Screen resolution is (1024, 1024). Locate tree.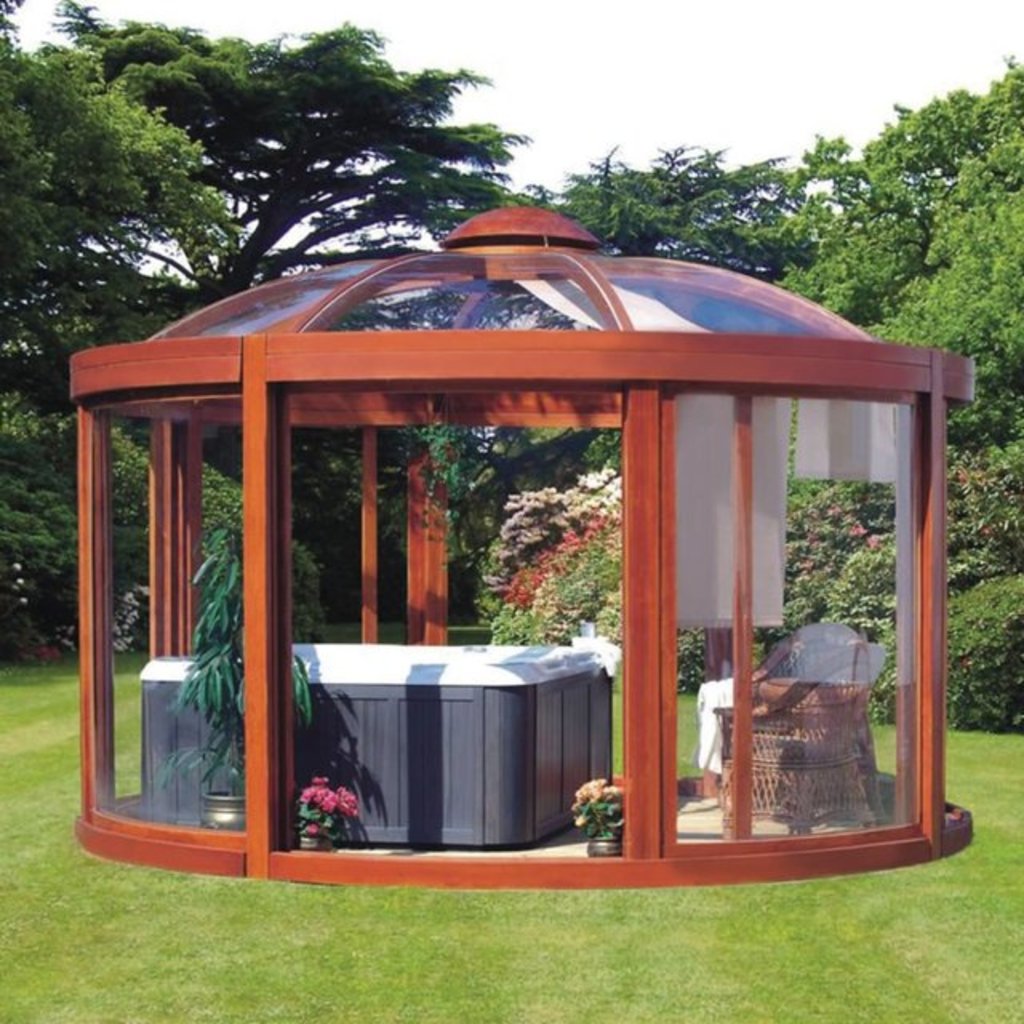
box=[2, 0, 549, 637].
